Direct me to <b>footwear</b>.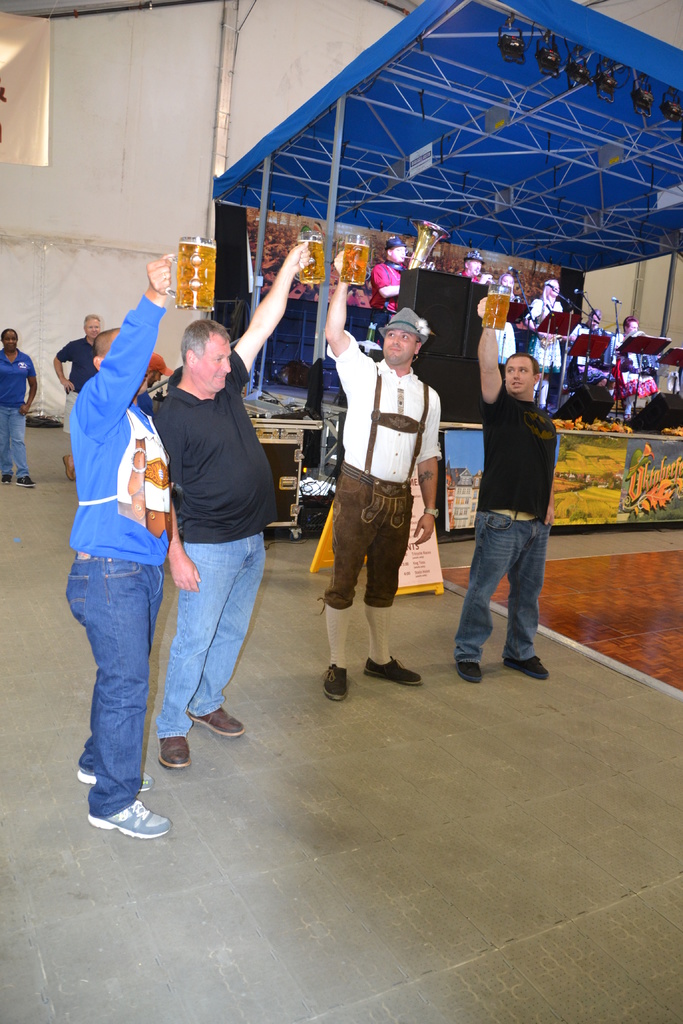
Direction: box=[504, 652, 549, 683].
